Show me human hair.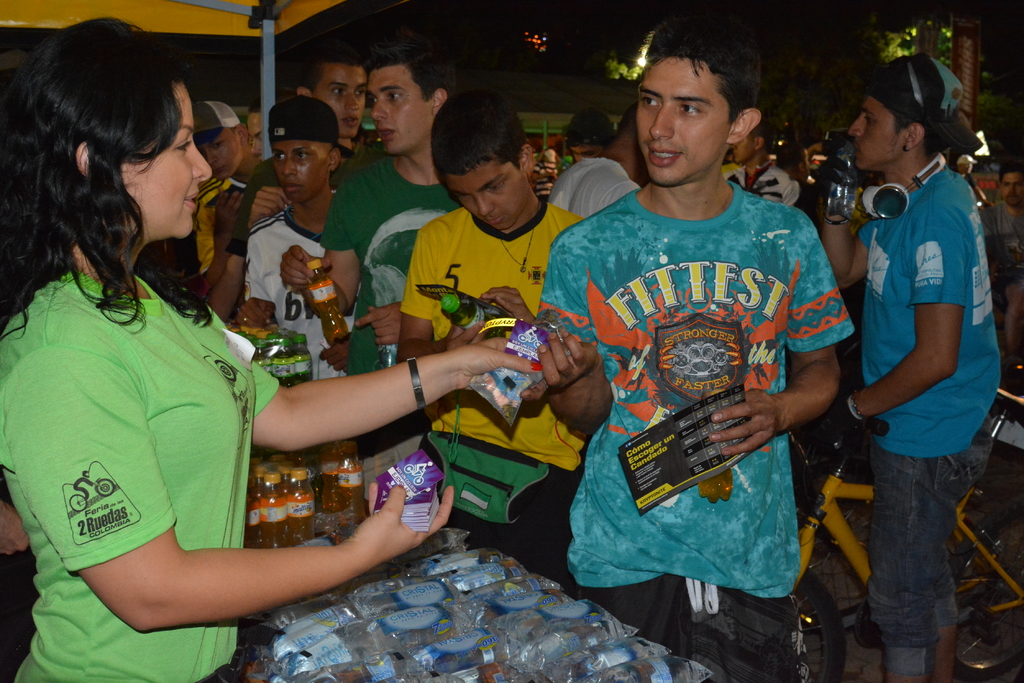
human hair is here: bbox=(639, 29, 762, 121).
